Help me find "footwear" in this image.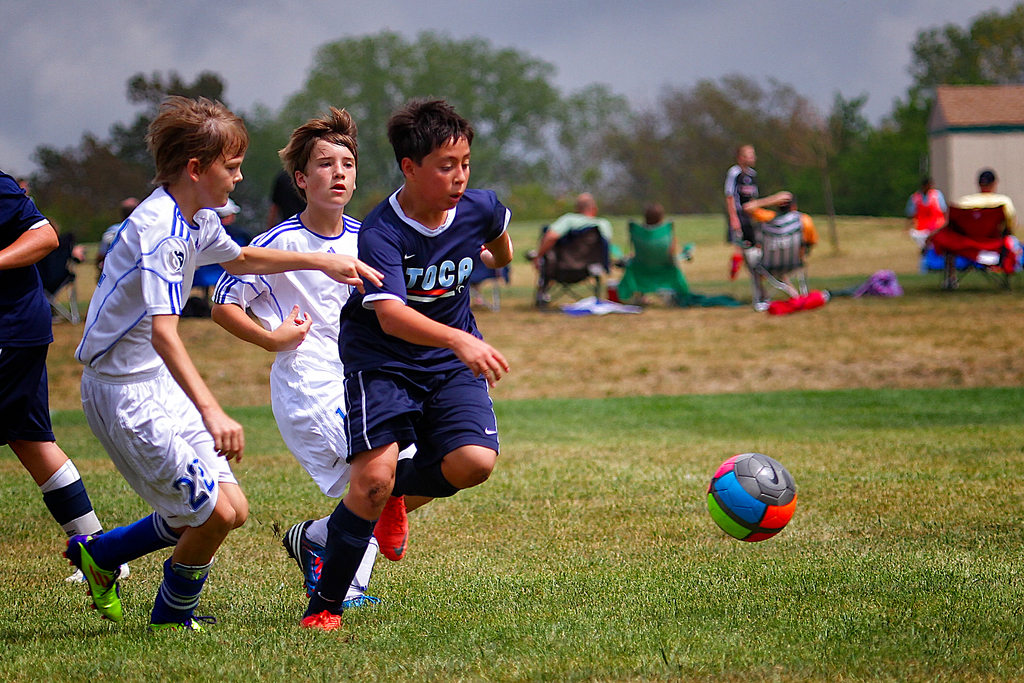
Found it: [x1=298, y1=607, x2=343, y2=634].
